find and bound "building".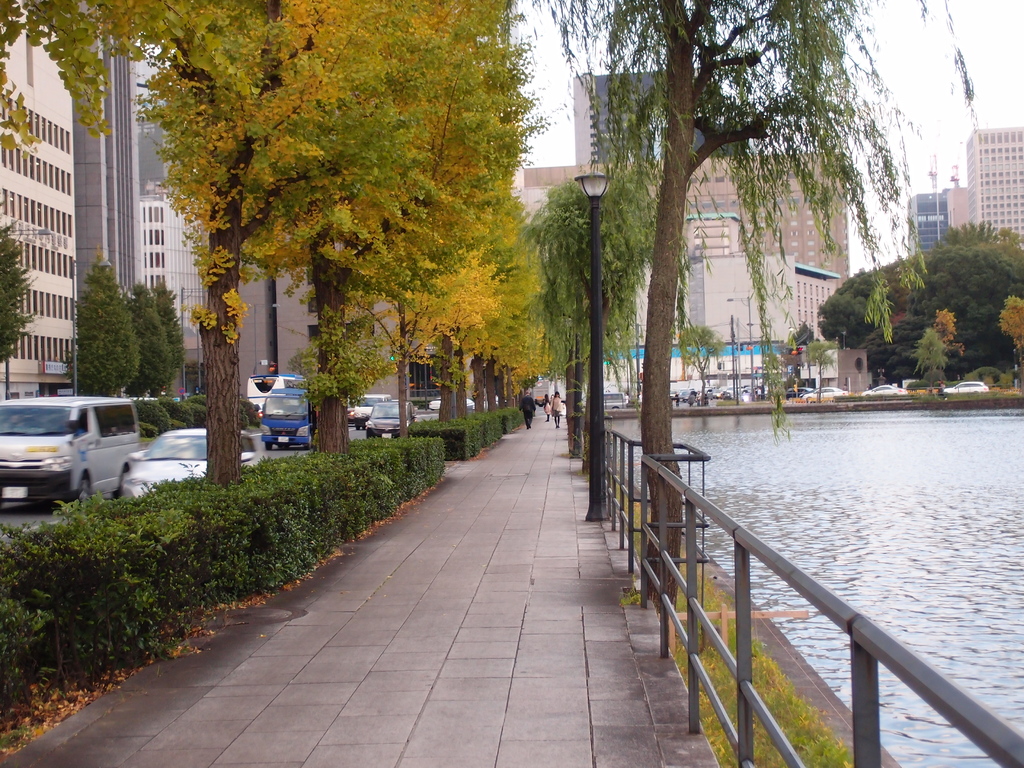
Bound: bbox=[138, 104, 209, 399].
